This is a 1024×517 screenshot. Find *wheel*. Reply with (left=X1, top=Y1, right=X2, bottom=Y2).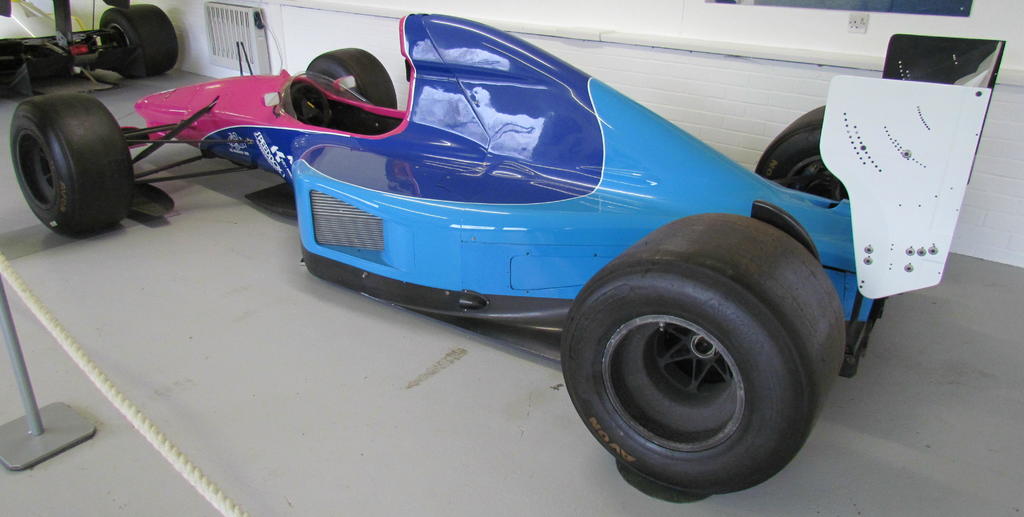
(left=568, top=217, right=840, bottom=489).
